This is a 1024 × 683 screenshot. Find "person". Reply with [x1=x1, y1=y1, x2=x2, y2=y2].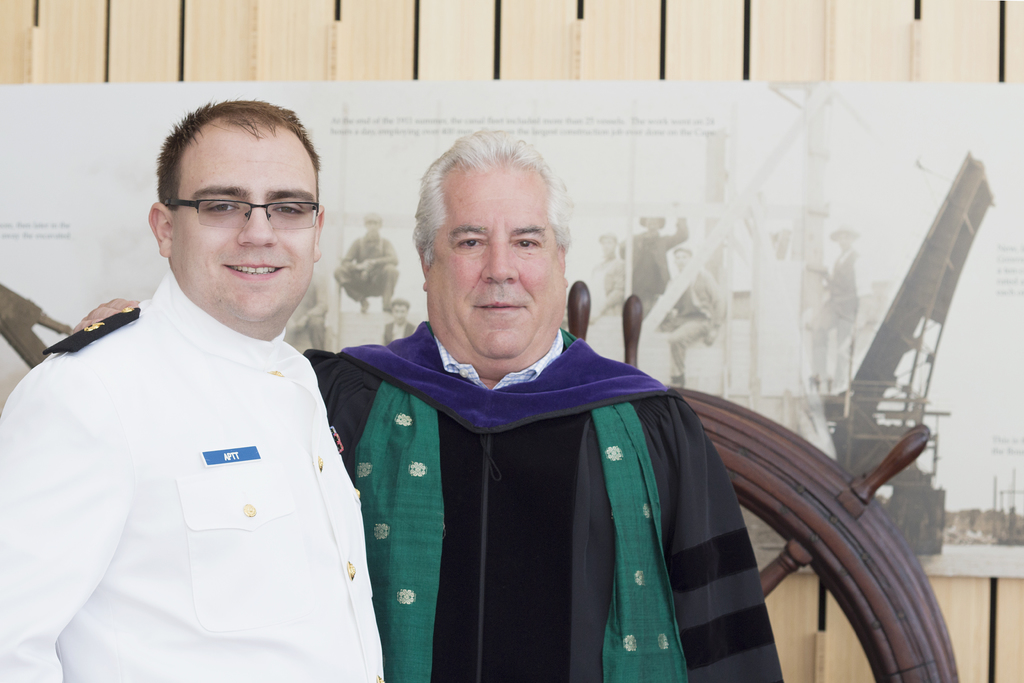
[x1=0, y1=96, x2=390, y2=682].
